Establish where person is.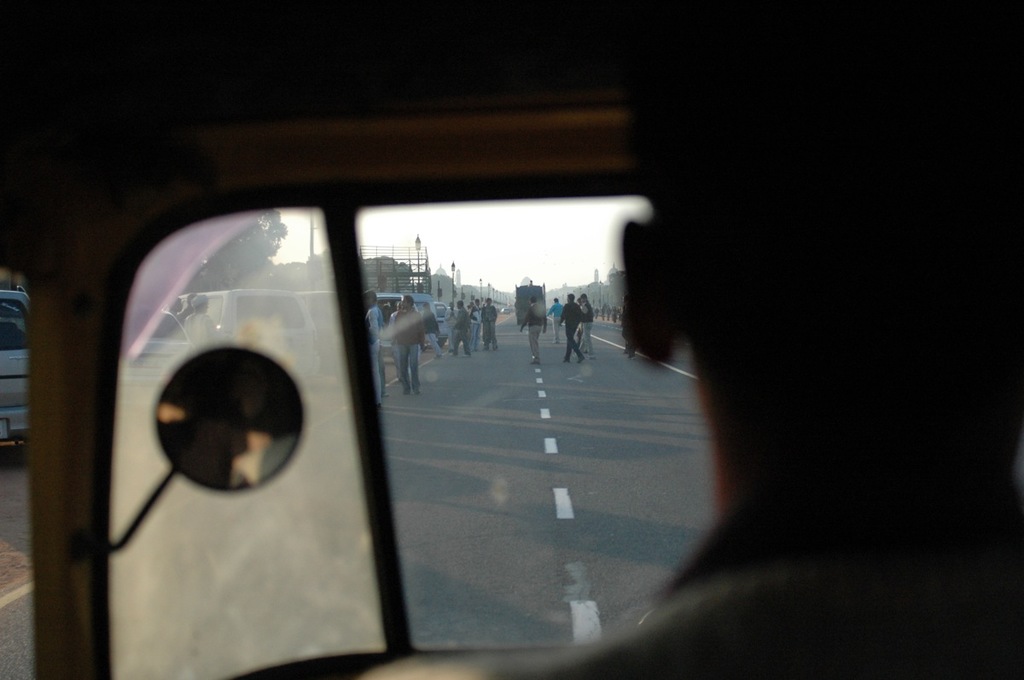
Established at 518/295/547/363.
